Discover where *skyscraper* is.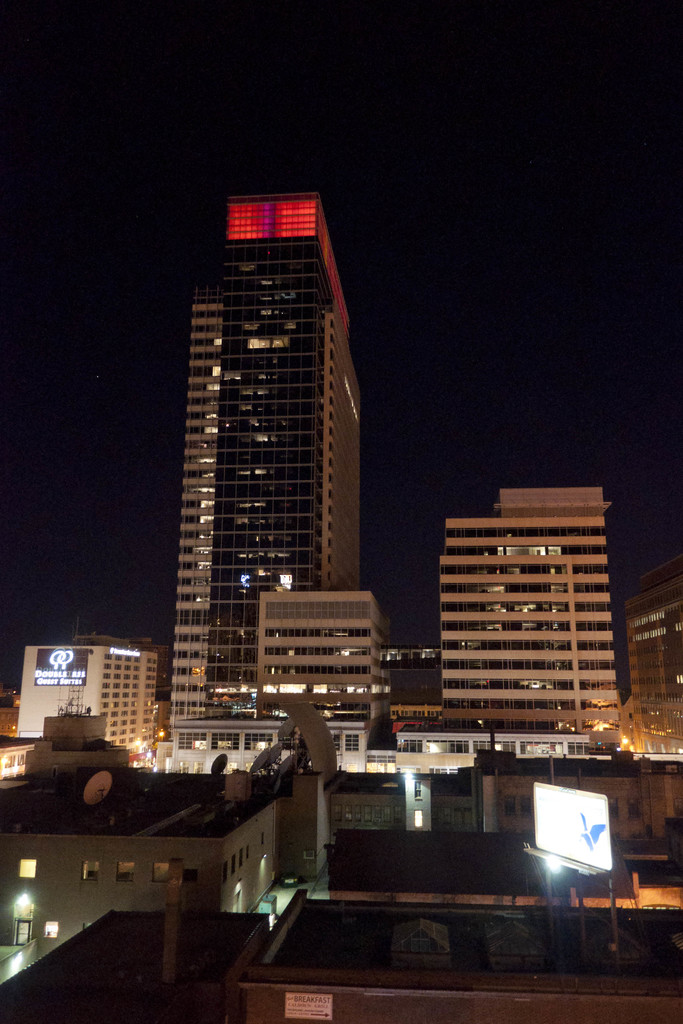
Discovered at detection(141, 166, 391, 700).
